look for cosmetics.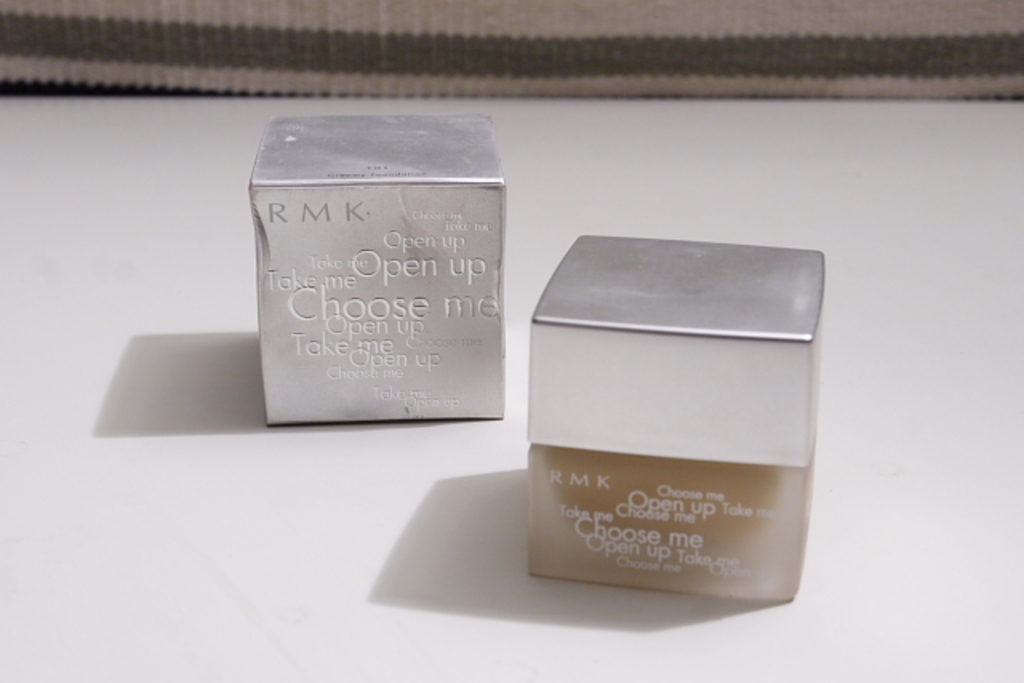
Found: [left=517, top=229, right=824, bottom=598].
